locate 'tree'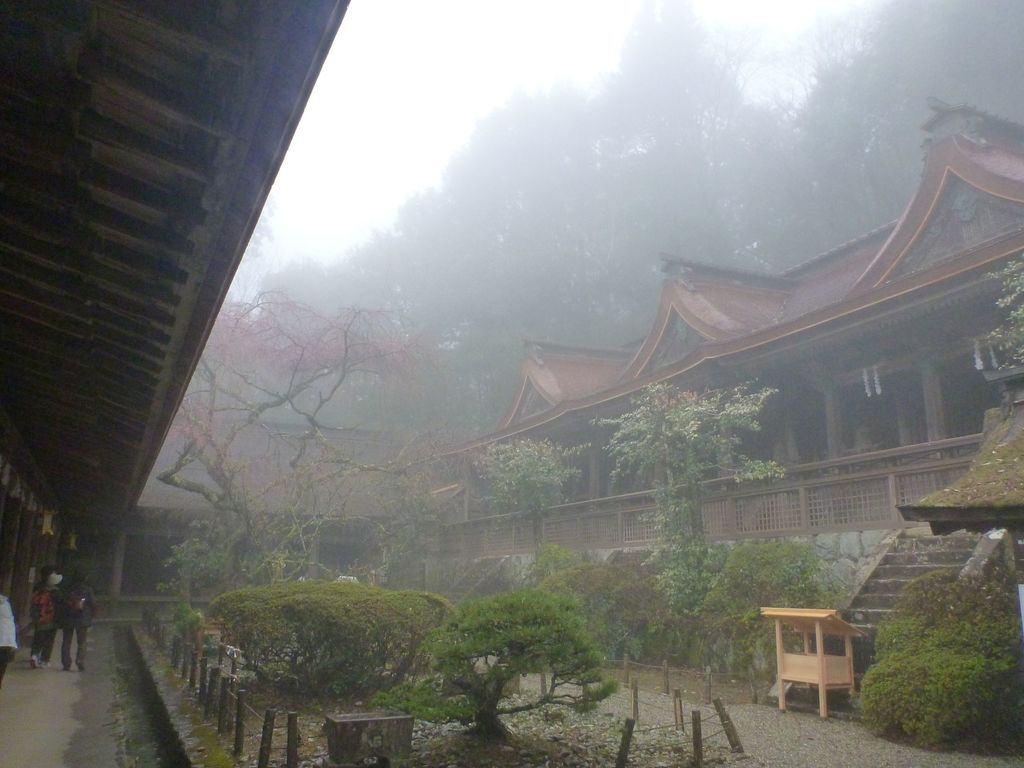
(x1=440, y1=428, x2=587, y2=553)
